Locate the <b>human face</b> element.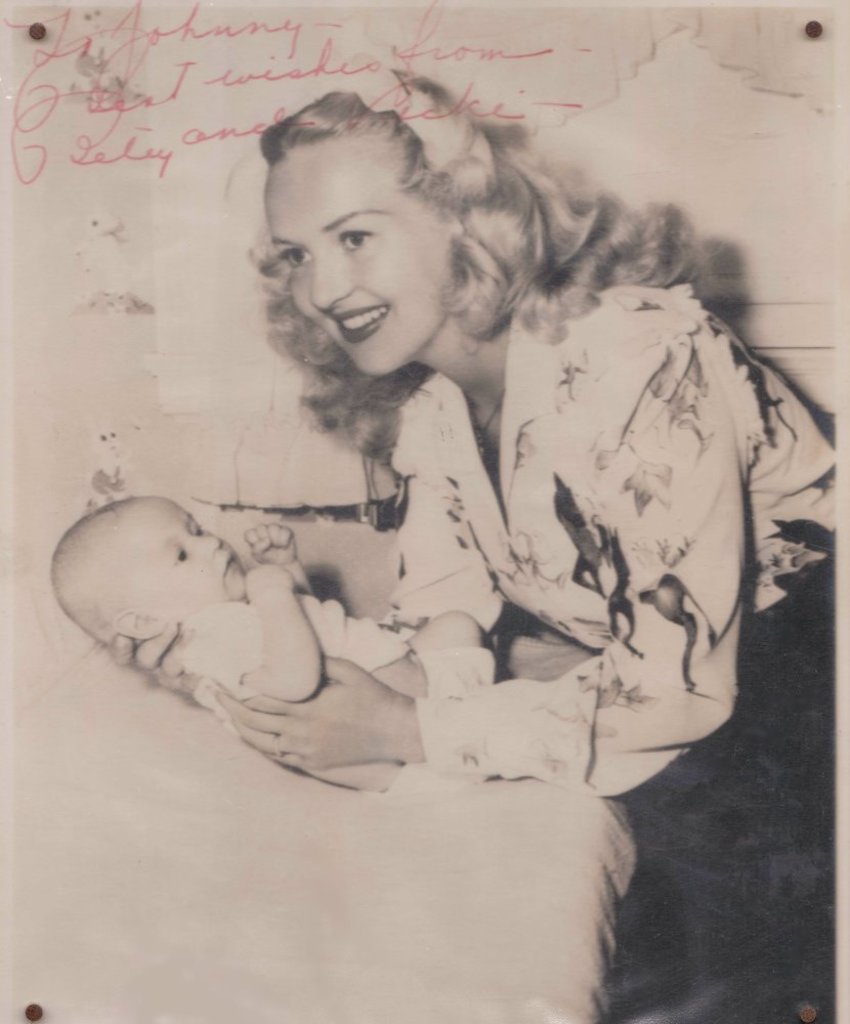
Element bbox: rect(113, 490, 246, 618).
